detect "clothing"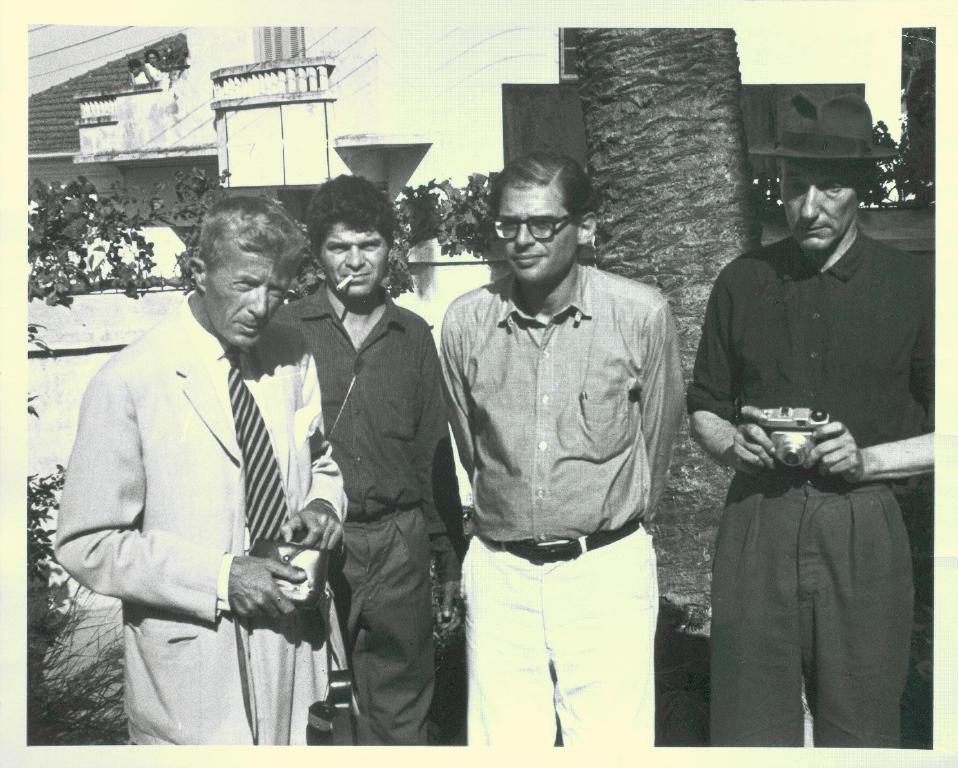
left=685, top=157, right=926, bottom=754
